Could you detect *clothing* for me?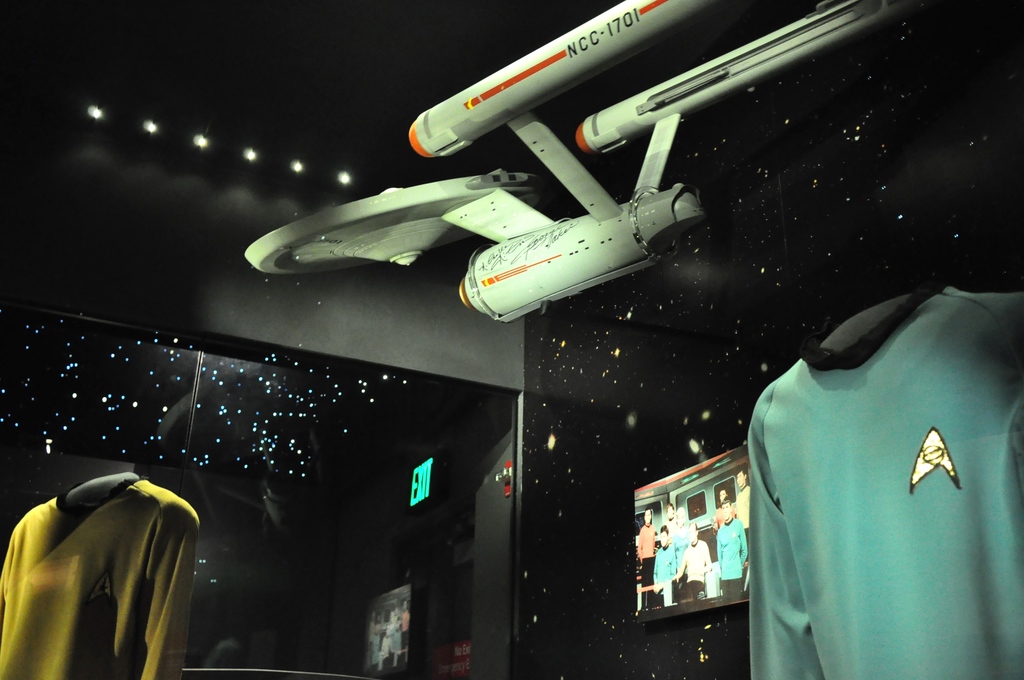
Detection result: x1=0, y1=480, x2=202, y2=679.
